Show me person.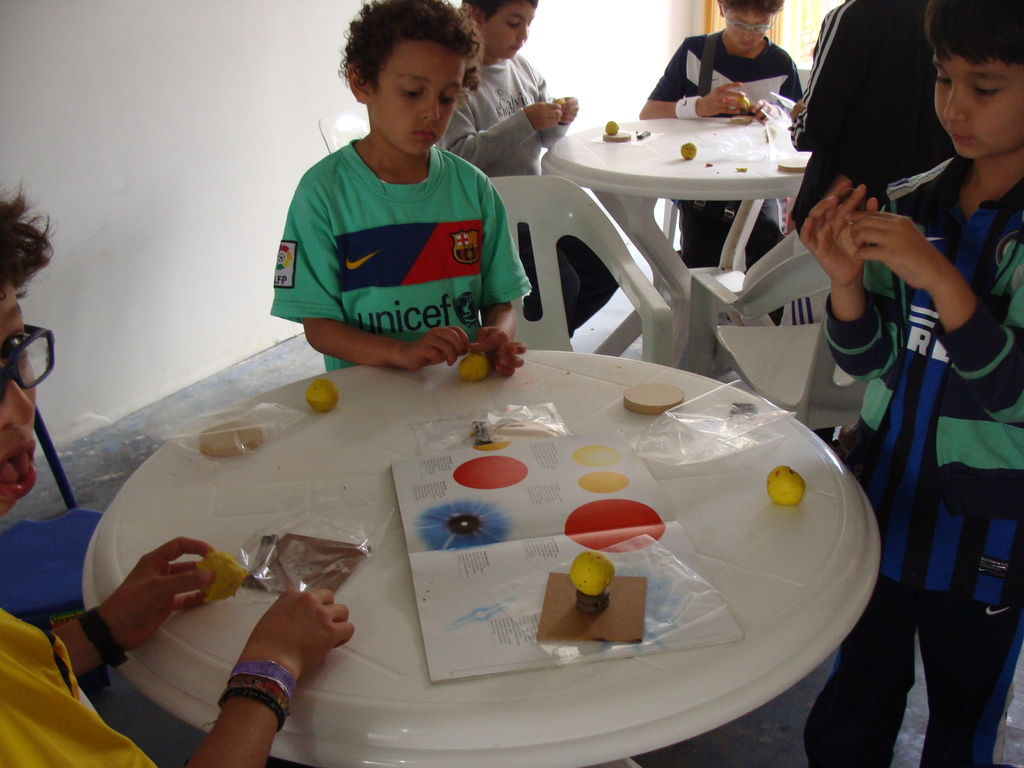
person is here: l=642, t=0, r=804, b=270.
